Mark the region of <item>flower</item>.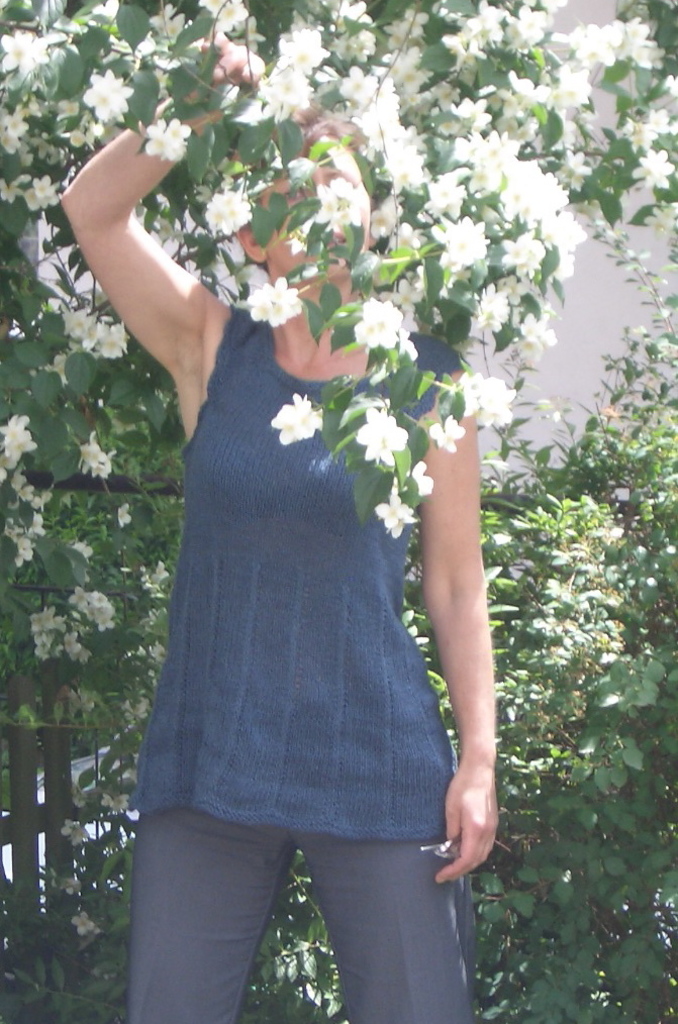
Region: crop(623, 19, 667, 67).
